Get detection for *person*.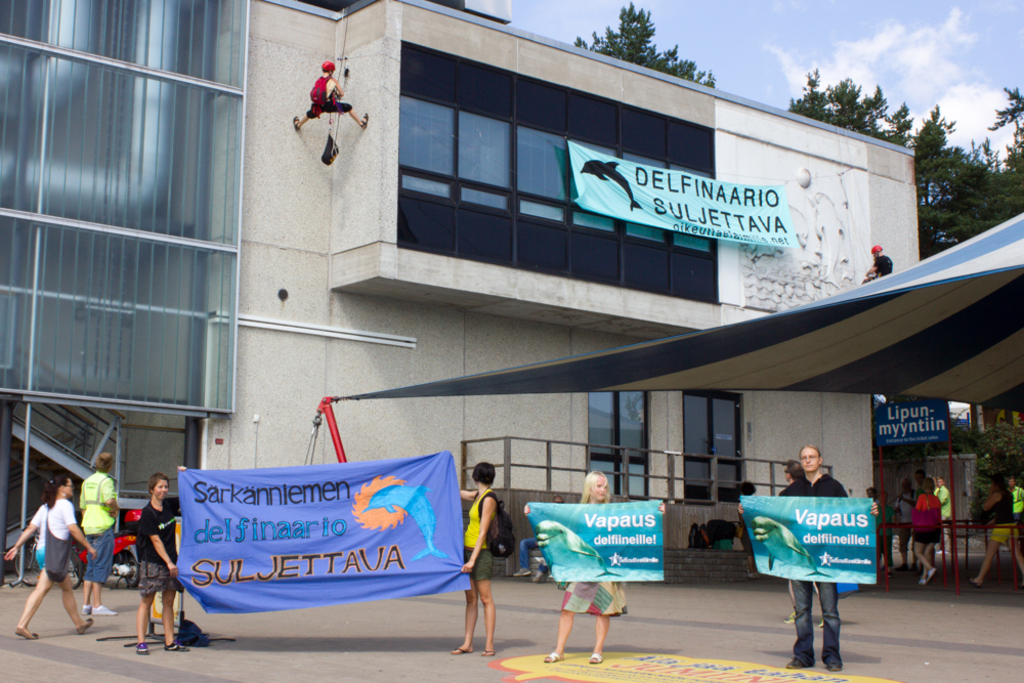
Detection: {"x1": 981, "y1": 467, "x2": 1023, "y2": 585}.
